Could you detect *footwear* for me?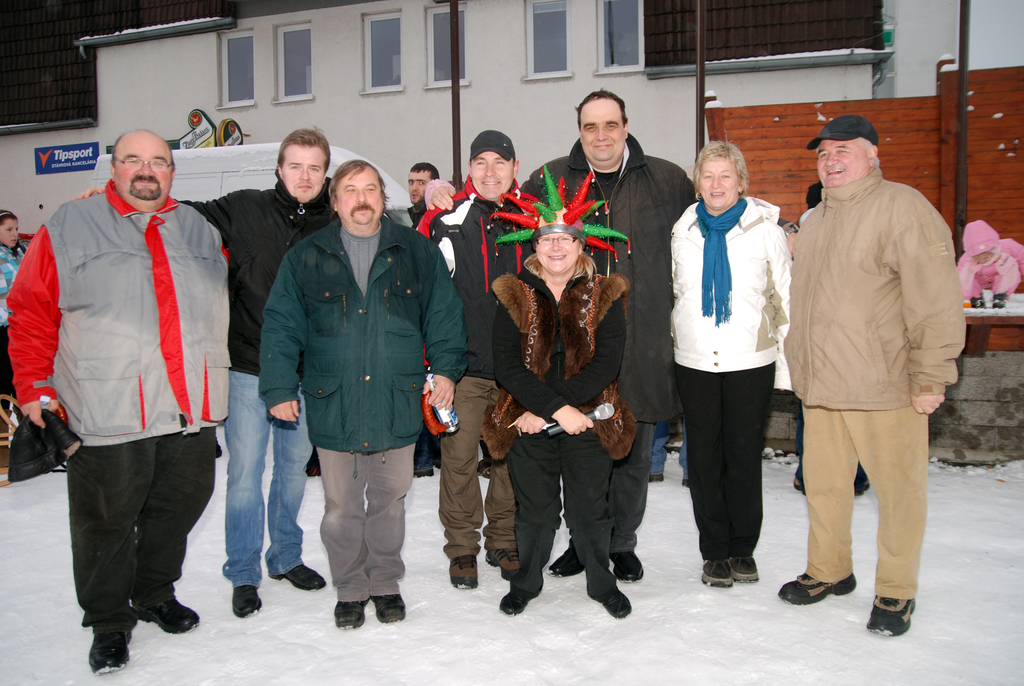
Detection result: 484, 540, 522, 578.
